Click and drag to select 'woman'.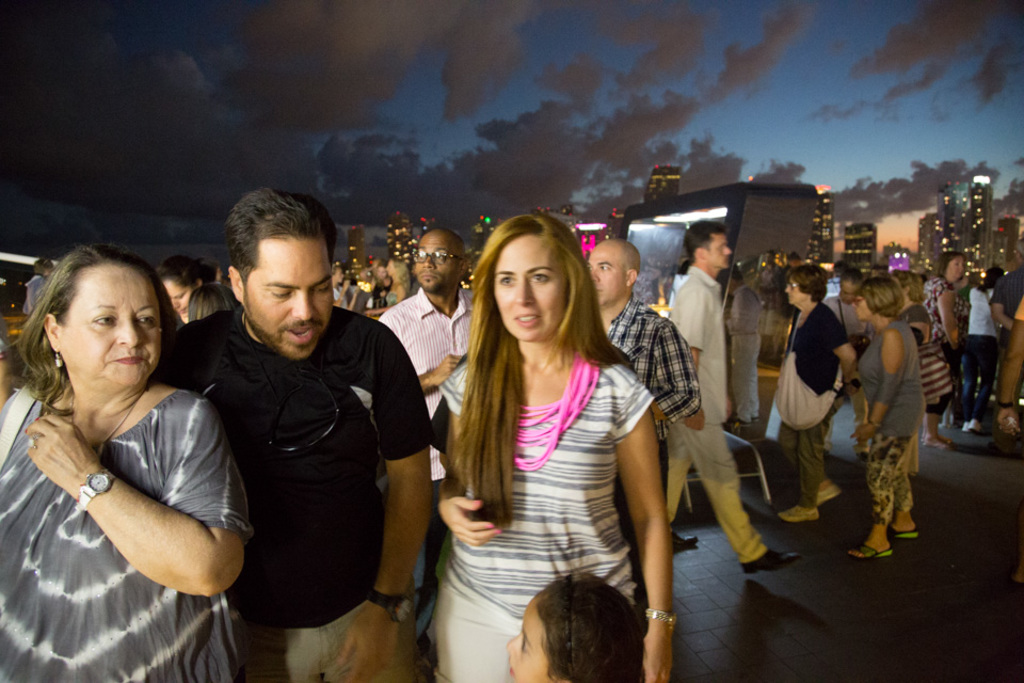
Selection: x1=149, y1=252, x2=215, y2=327.
